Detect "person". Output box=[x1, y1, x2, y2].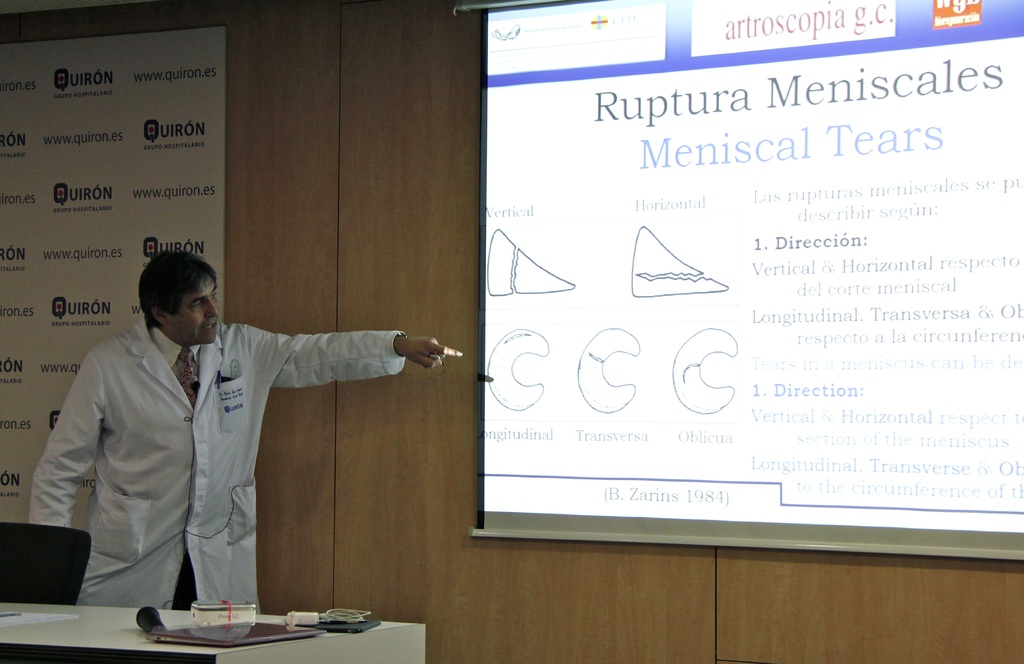
box=[27, 256, 469, 616].
